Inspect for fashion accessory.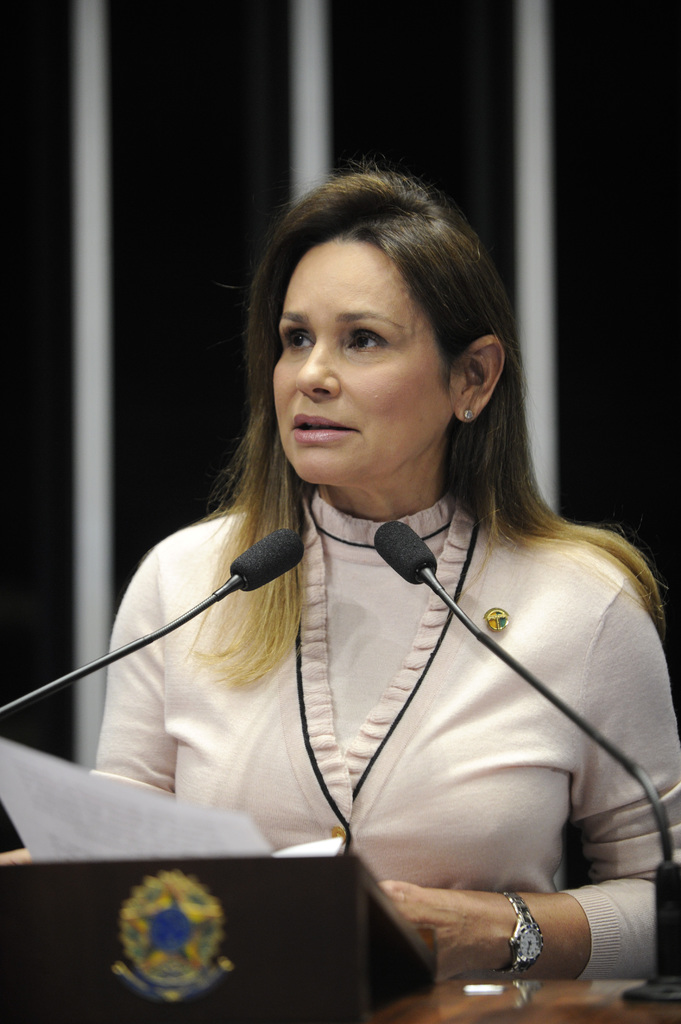
Inspection: 488, 890, 546, 975.
